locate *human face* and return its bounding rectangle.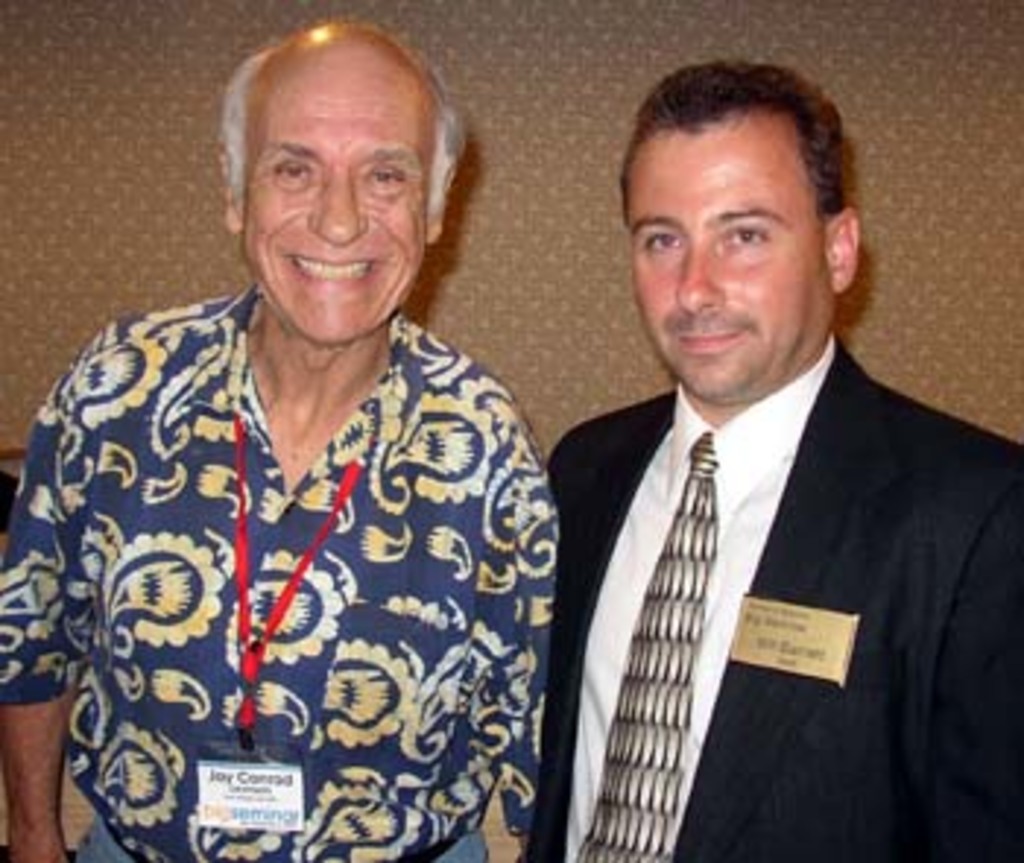
240 76 433 336.
